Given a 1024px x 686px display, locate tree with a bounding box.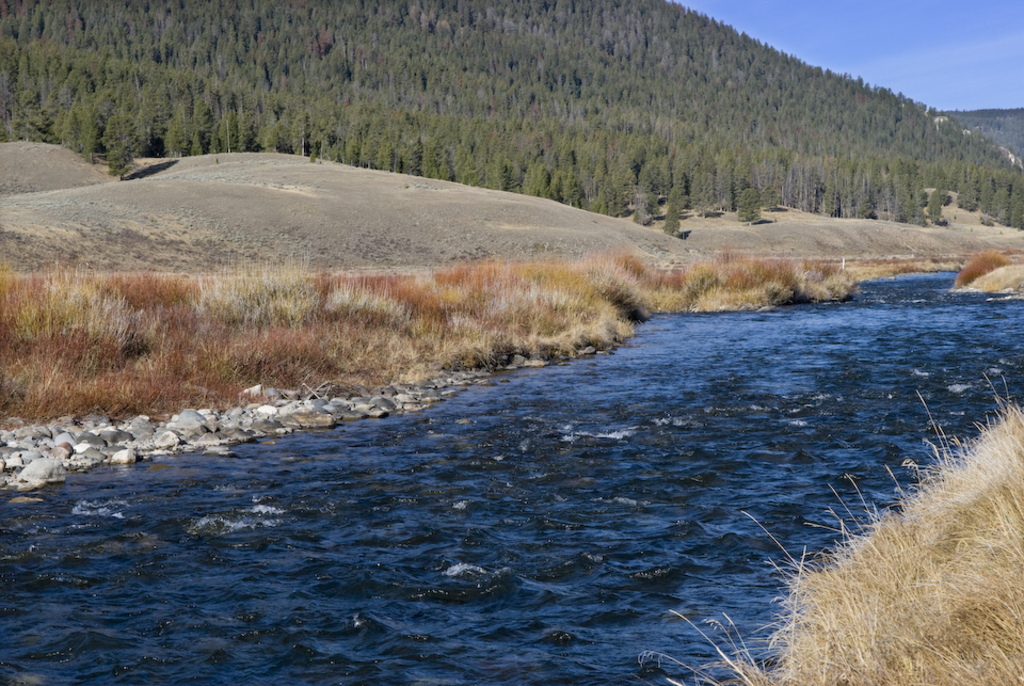
Located: bbox=[1012, 180, 1023, 223].
